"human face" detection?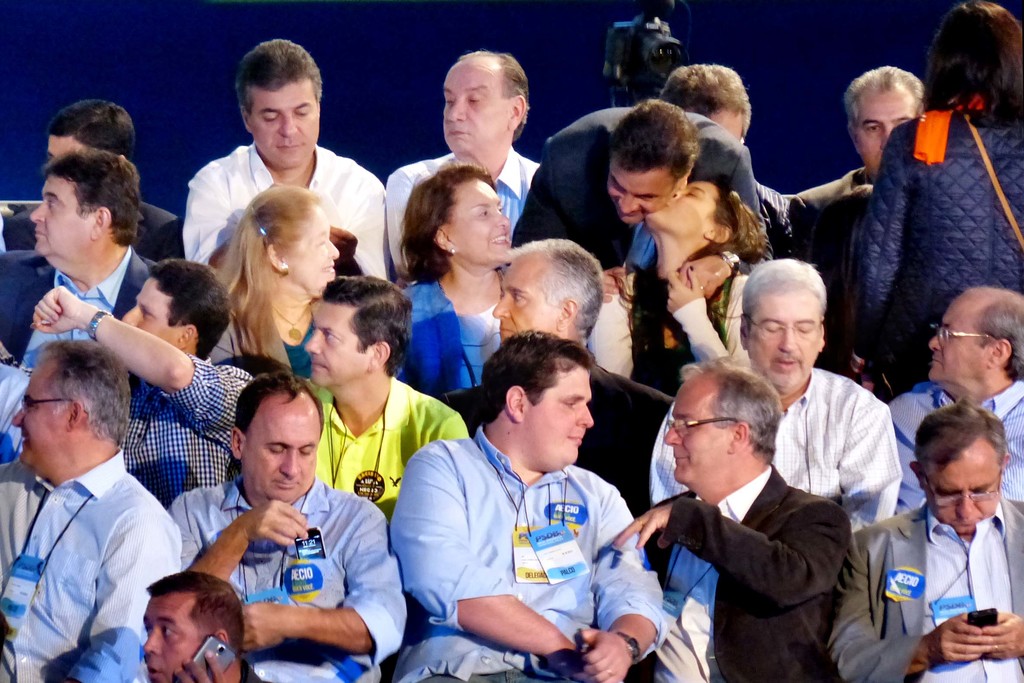
select_region(446, 179, 511, 265)
